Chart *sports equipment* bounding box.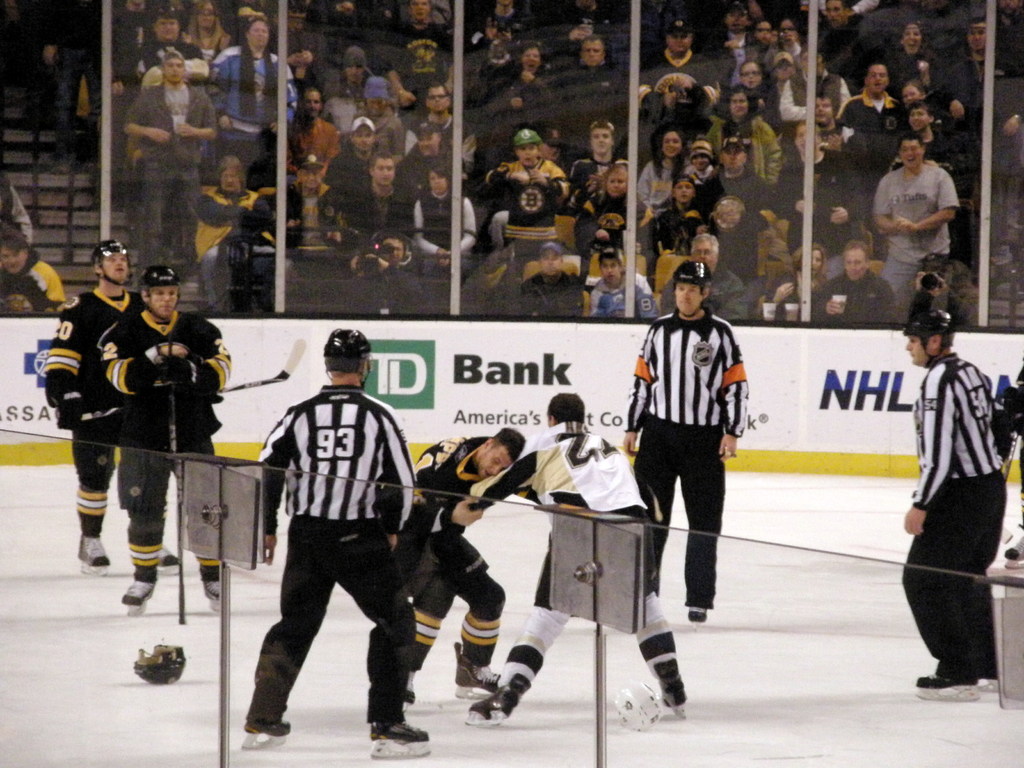
Charted: detection(90, 239, 131, 286).
